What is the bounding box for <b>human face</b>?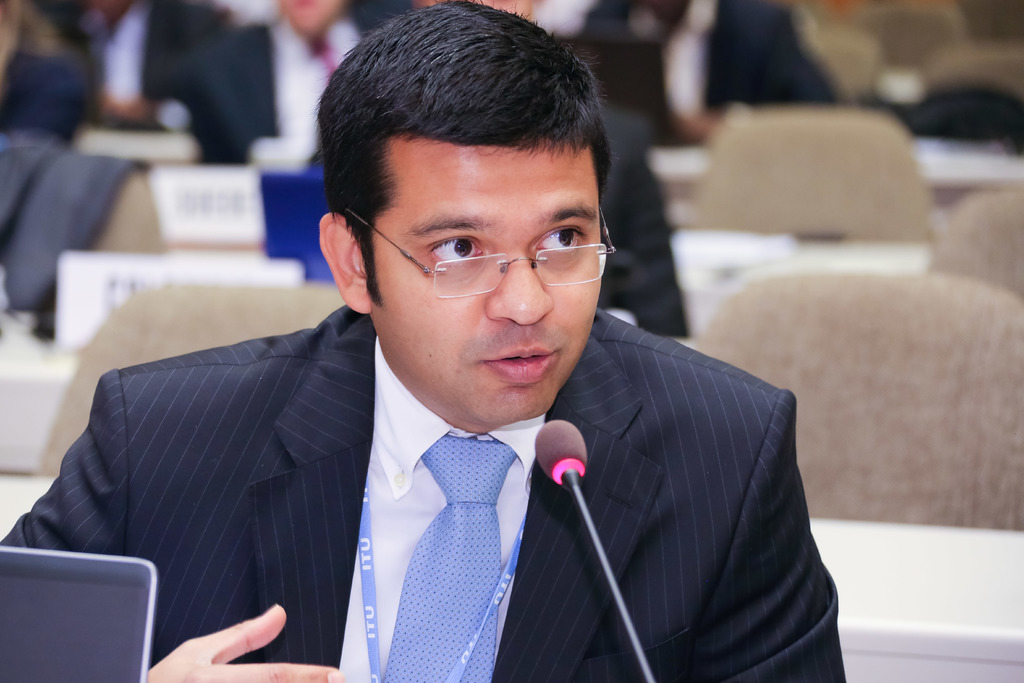
box=[364, 147, 599, 424].
